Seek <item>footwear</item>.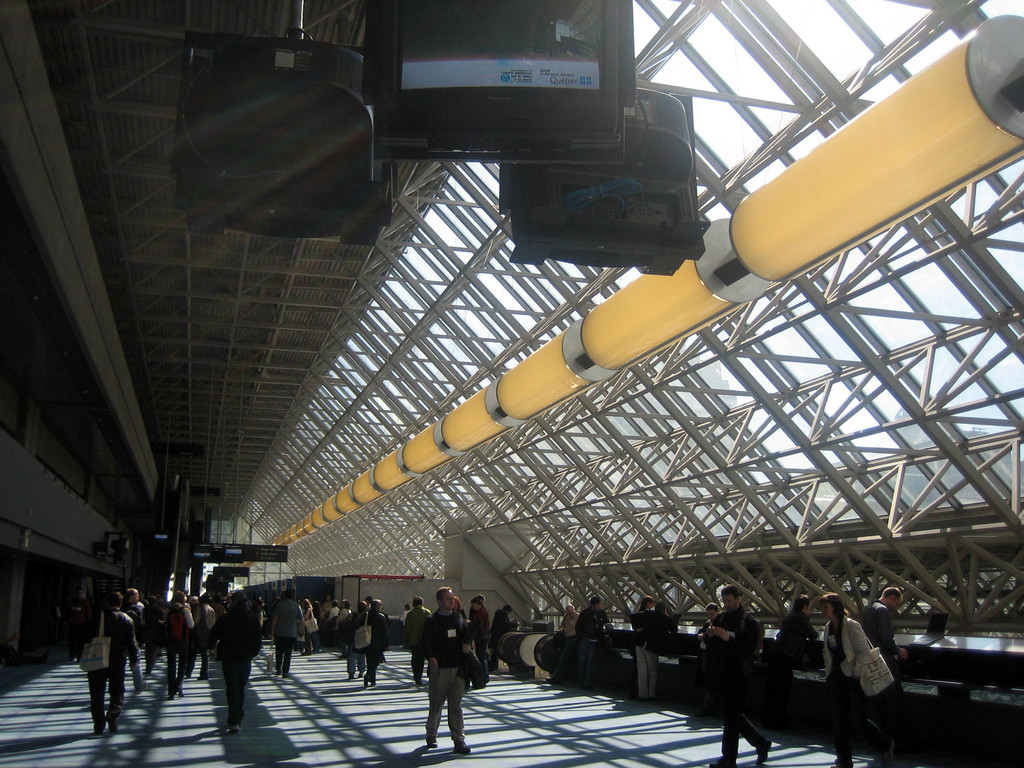
detection(710, 754, 738, 767).
